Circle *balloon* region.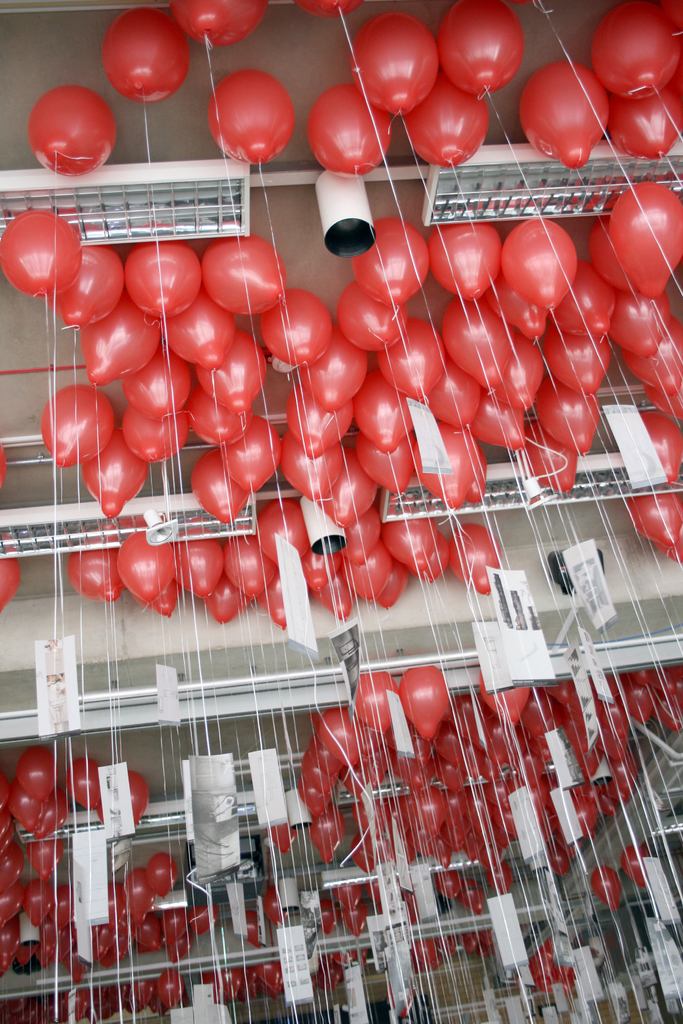
Region: (313,961,342,992).
